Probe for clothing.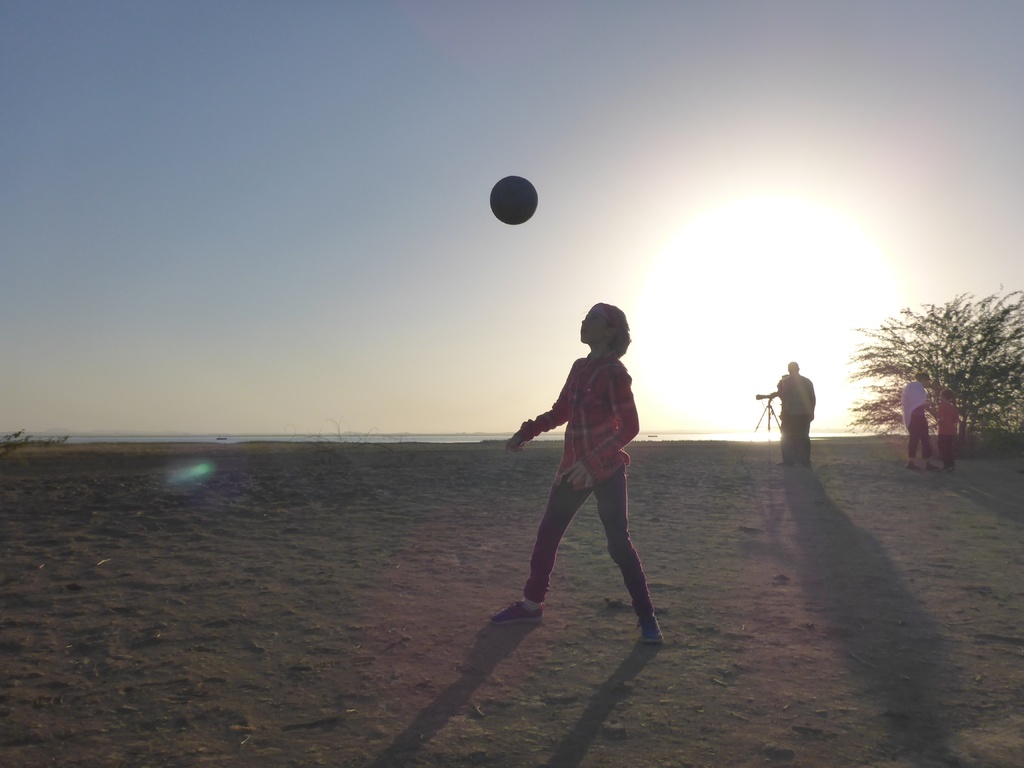
Probe result: select_region(899, 378, 933, 452).
